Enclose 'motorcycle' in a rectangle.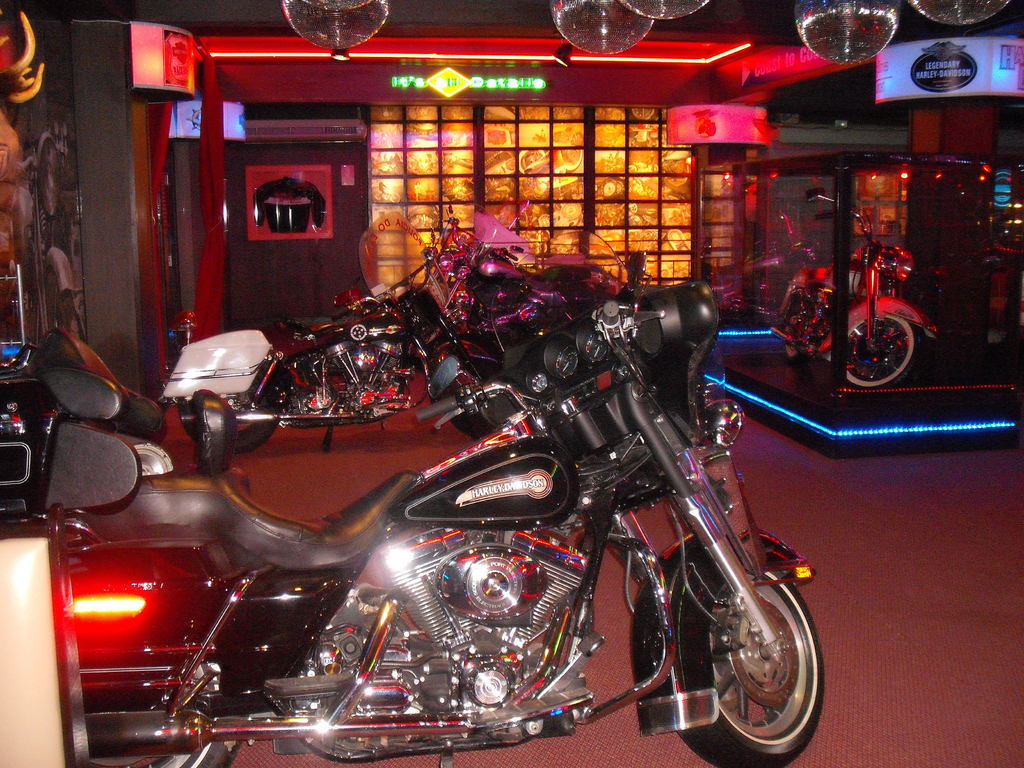
{"x1": 421, "y1": 204, "x2": 649, "y2": 378}.
